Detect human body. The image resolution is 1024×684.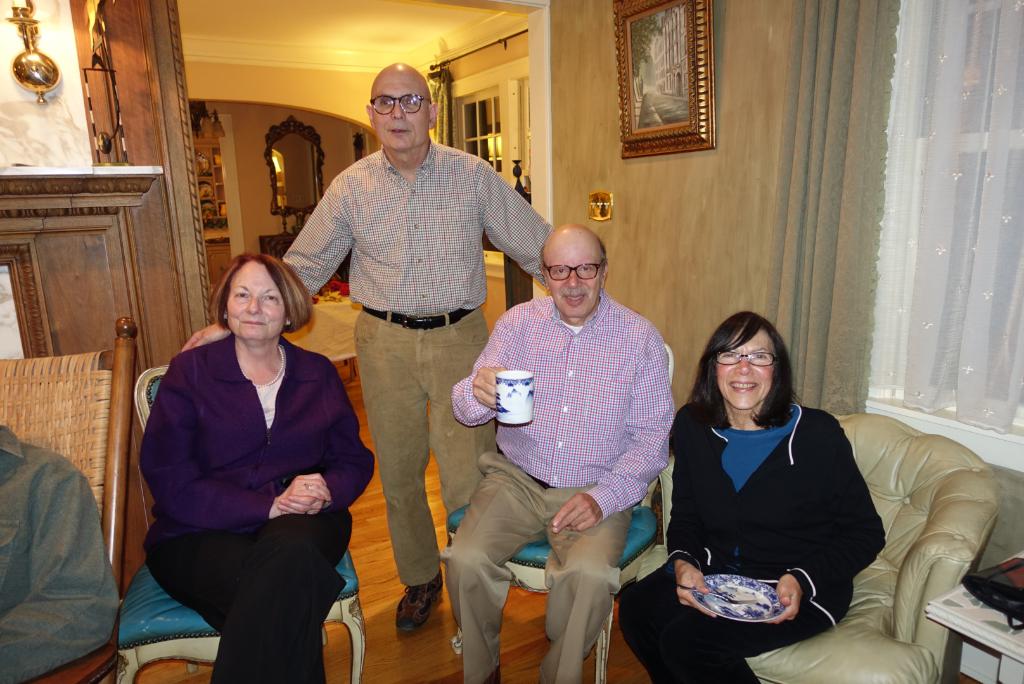
461,221,678,680.
